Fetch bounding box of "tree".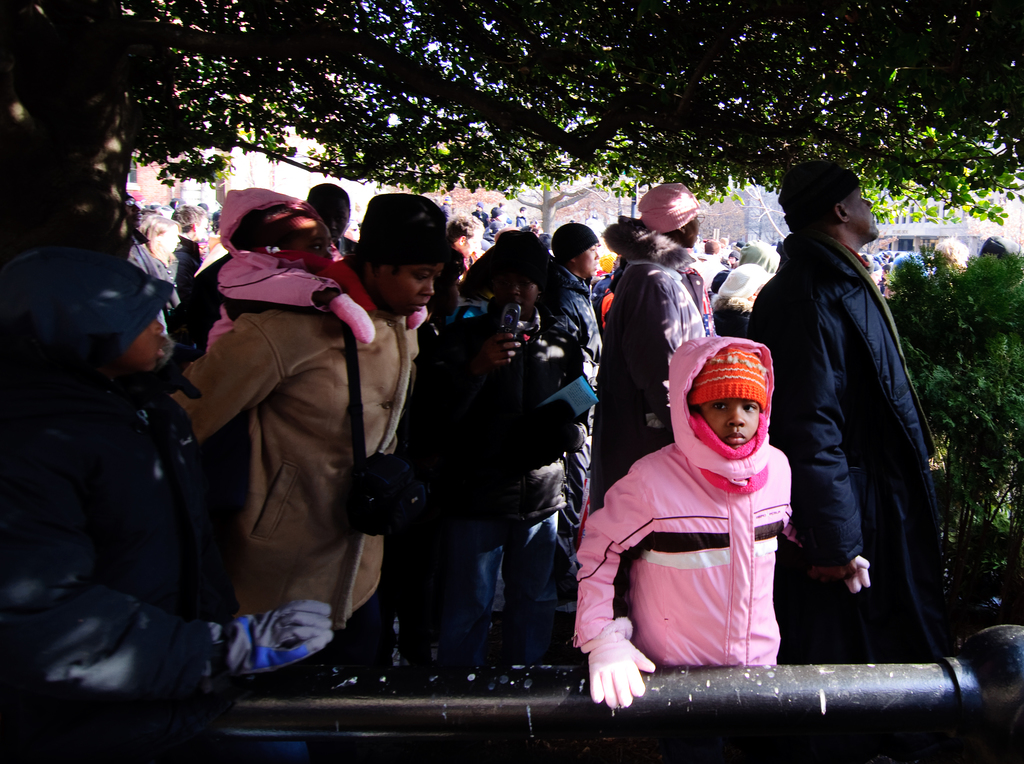
Bbox: (121, 0, 1023, 230).
